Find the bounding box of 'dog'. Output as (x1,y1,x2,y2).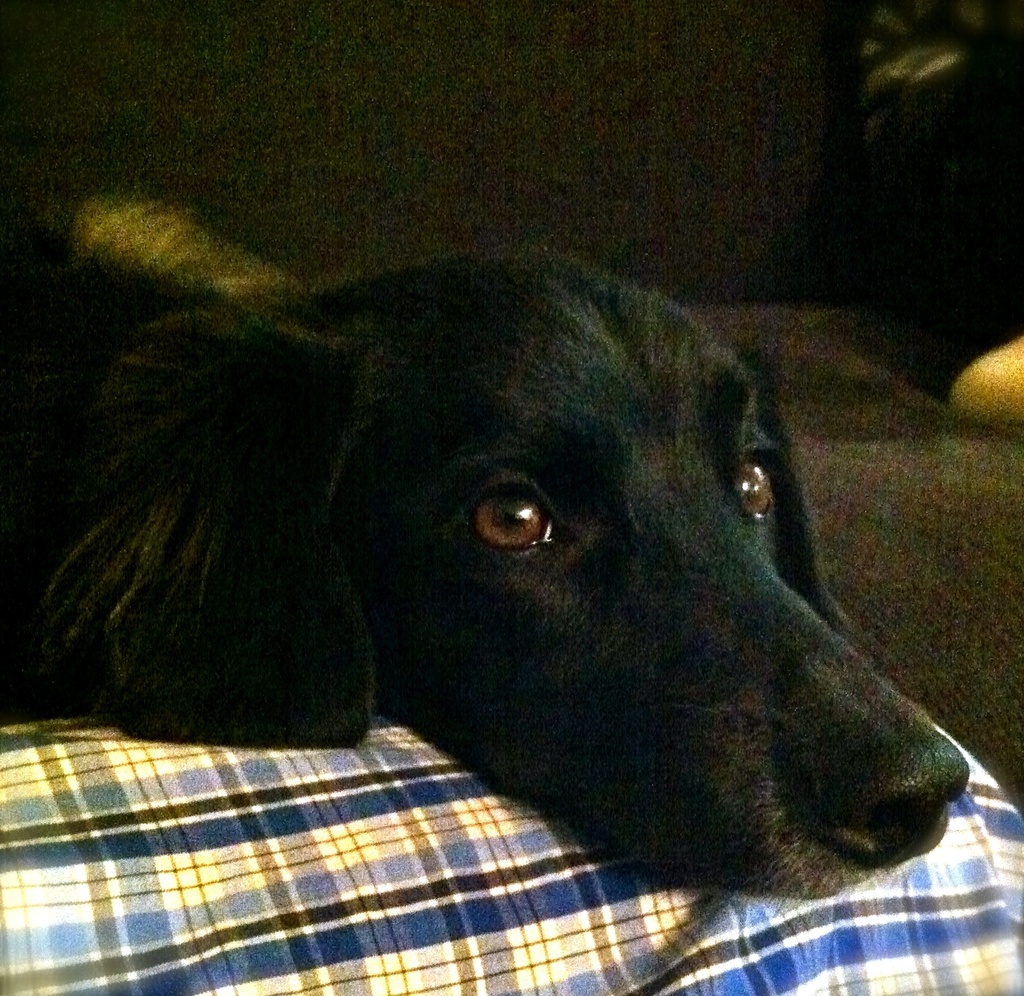
(0,183,975,924).
